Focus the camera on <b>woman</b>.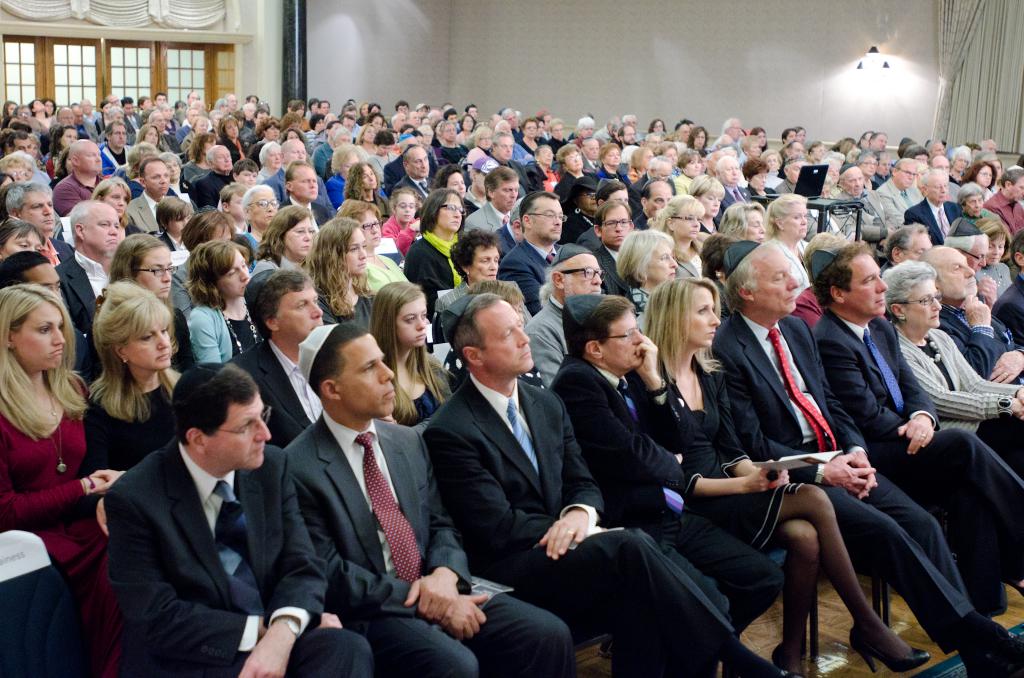
Focus region: [138,115,169,154].
